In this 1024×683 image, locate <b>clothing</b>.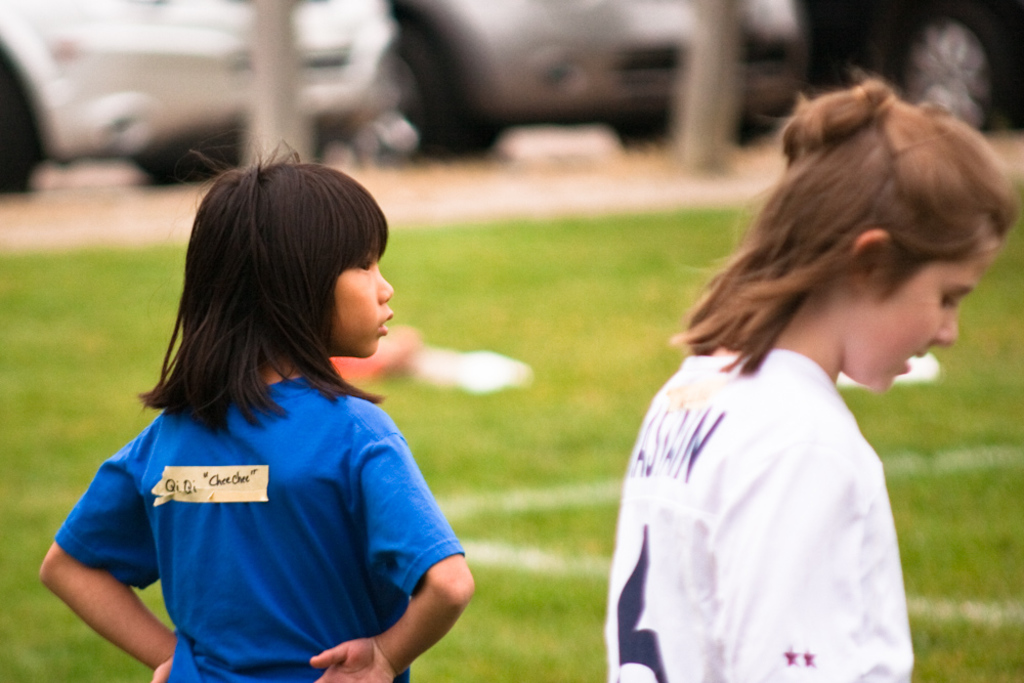
Bounding box: (left=52, top=322, right=462, bottom=663).
